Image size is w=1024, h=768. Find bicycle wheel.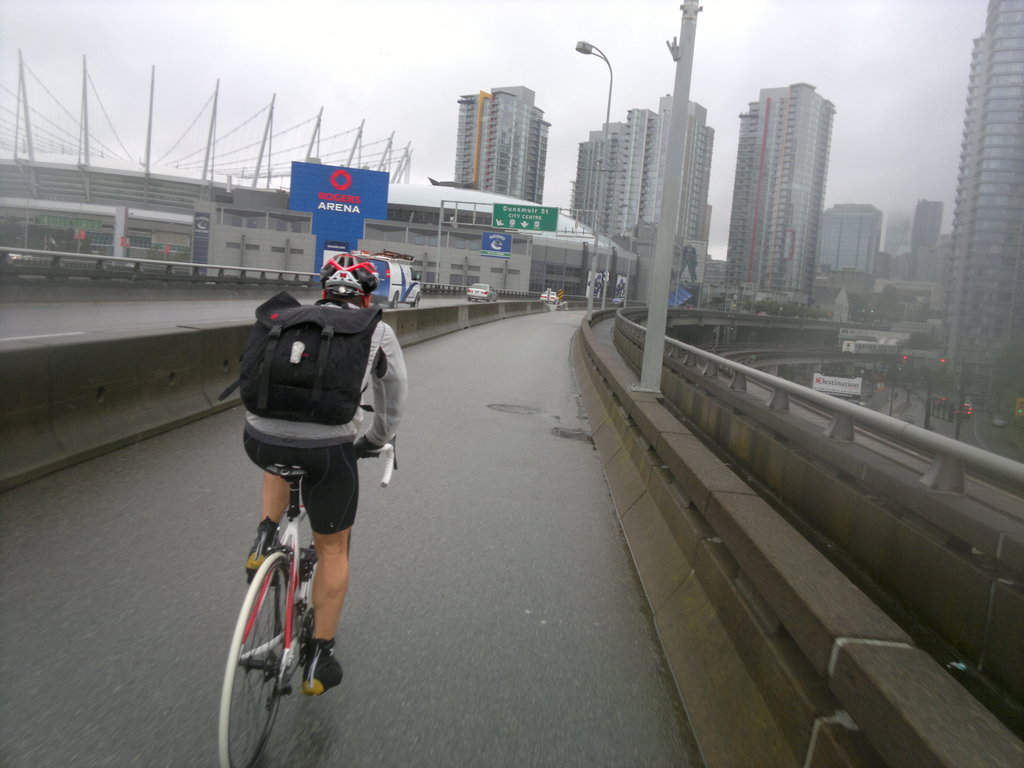
<box>220,552,292,767</box>.
